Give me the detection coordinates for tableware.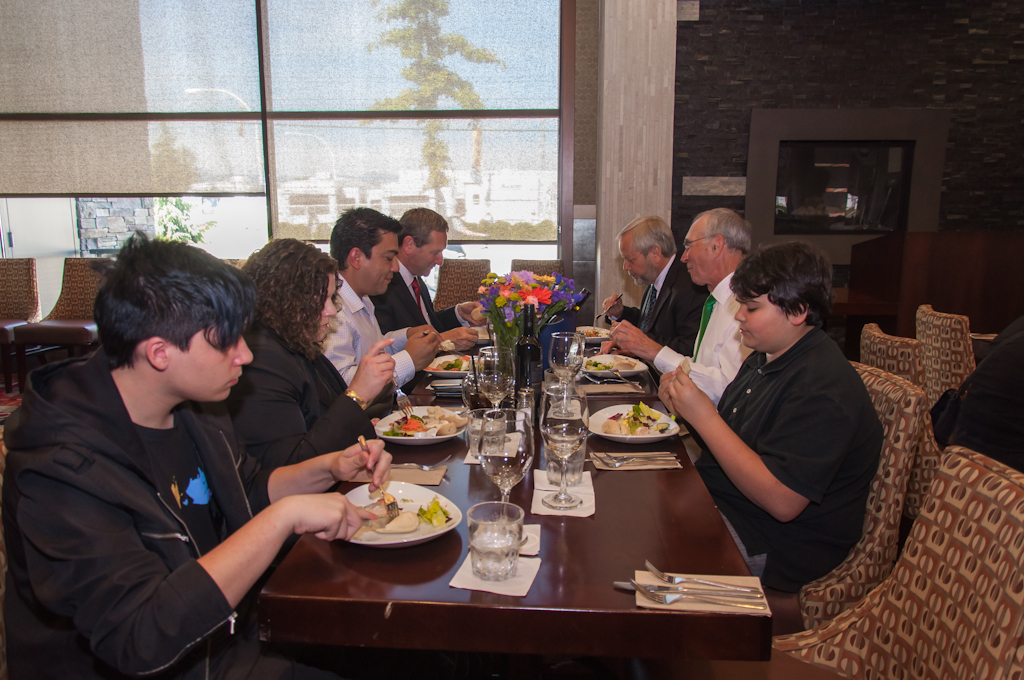
x1=375, y1=404, x2=476, y2=450.
